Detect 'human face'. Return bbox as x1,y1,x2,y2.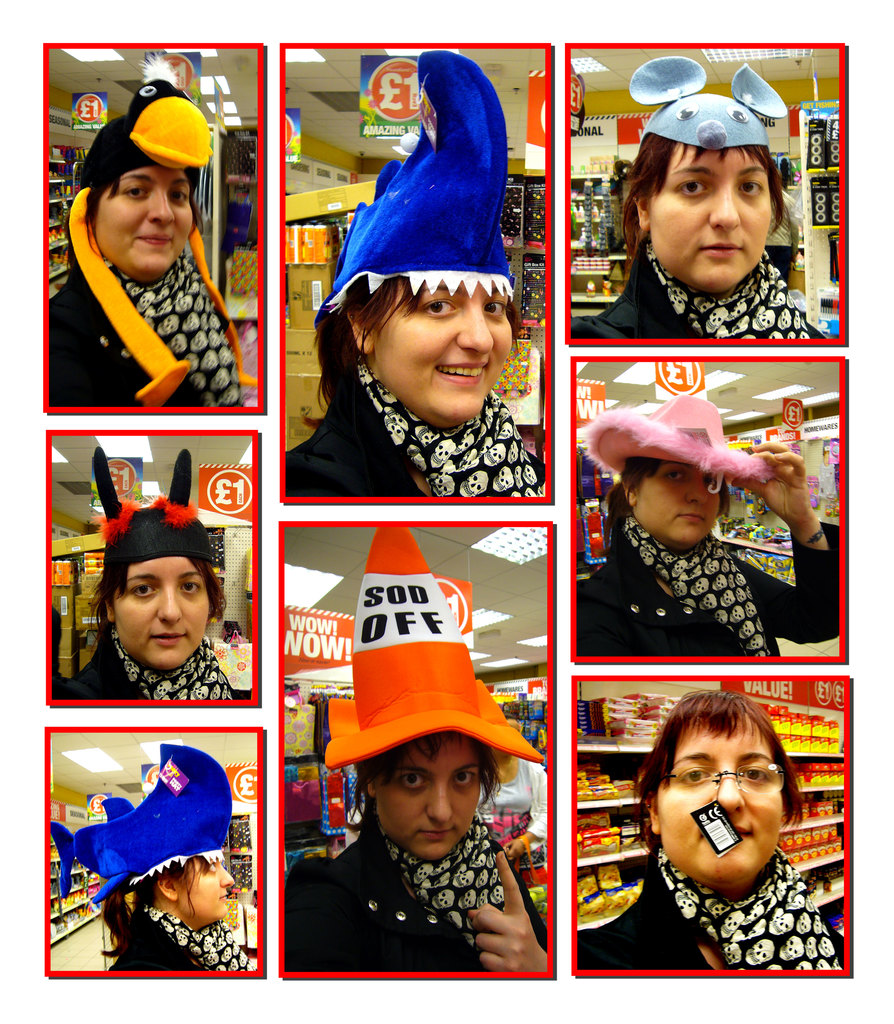
375,744,478,874.
